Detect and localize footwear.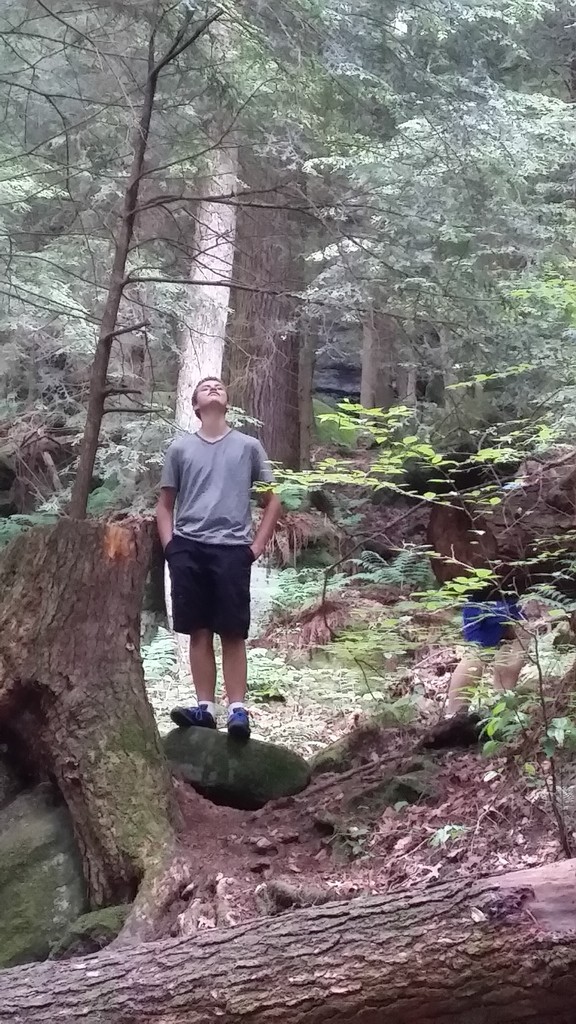
Localized at box=[162, 698, 261, 753].
